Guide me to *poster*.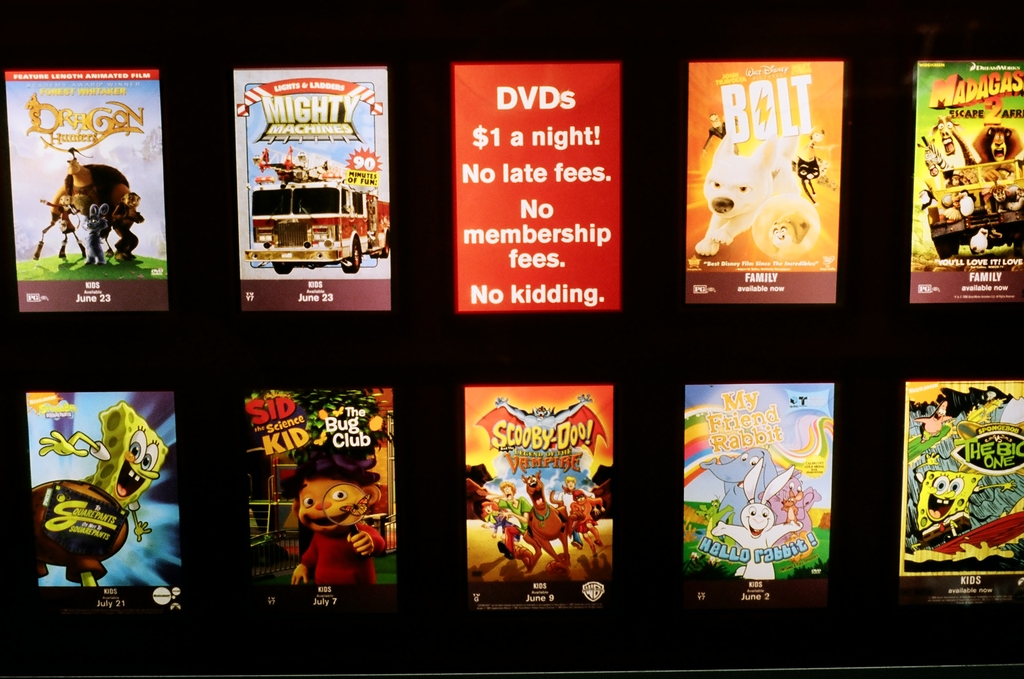
Guidance: 26/392/186/630.
